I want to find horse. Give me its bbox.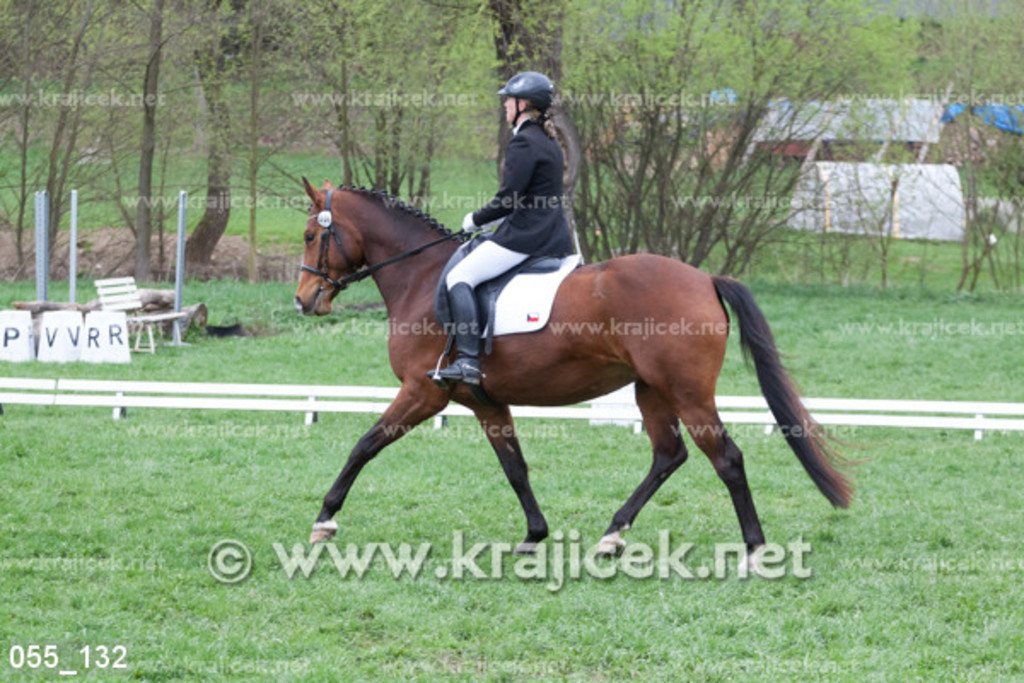
locate(294, 171, 860, 552).
